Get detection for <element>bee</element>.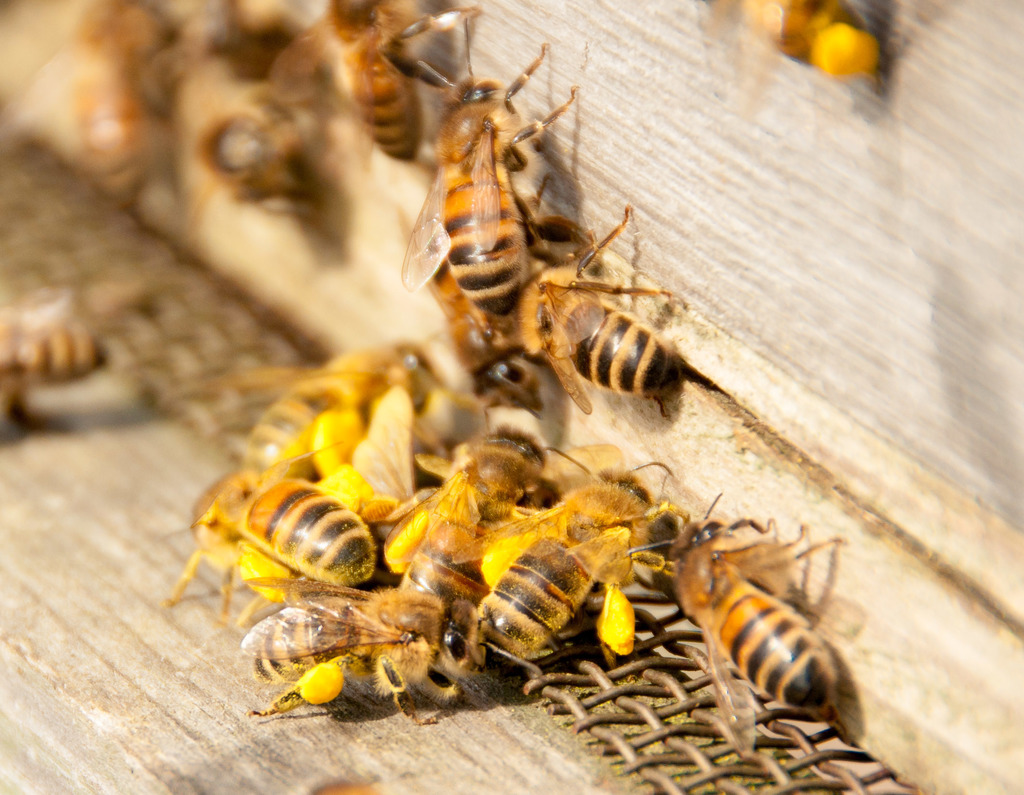
Detection: 197:93:327:225.
